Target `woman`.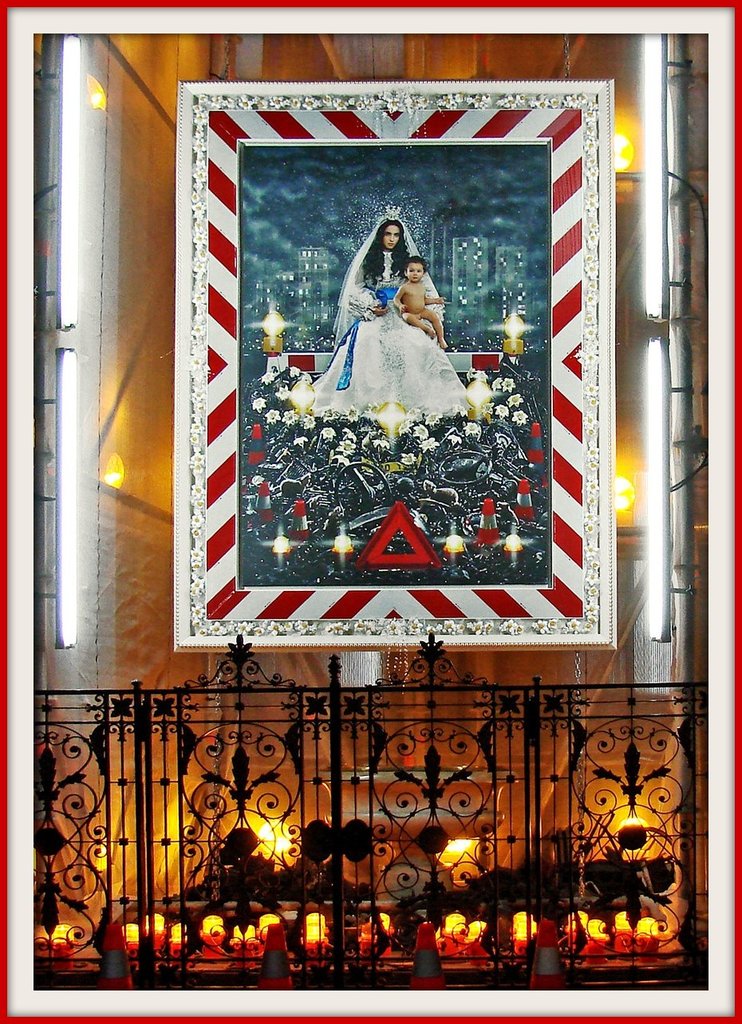
Target region: pyautogui.locateOnScreen(326, 194, 466, 461).
